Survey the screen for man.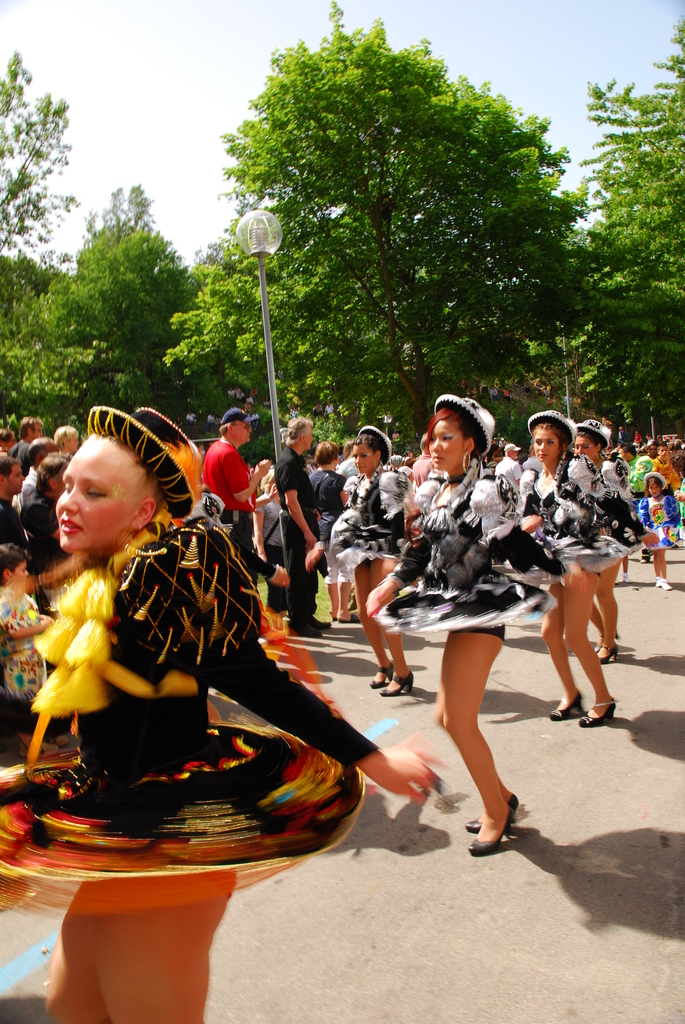
Survey found: [274, 413, 327, 627].
